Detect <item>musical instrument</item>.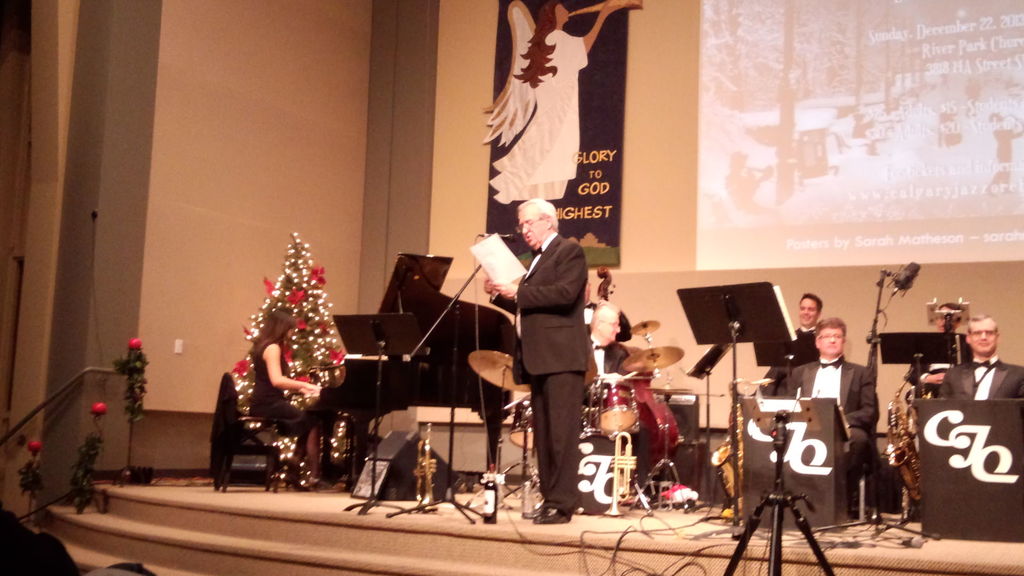
Detected at 607,428,640,515.
